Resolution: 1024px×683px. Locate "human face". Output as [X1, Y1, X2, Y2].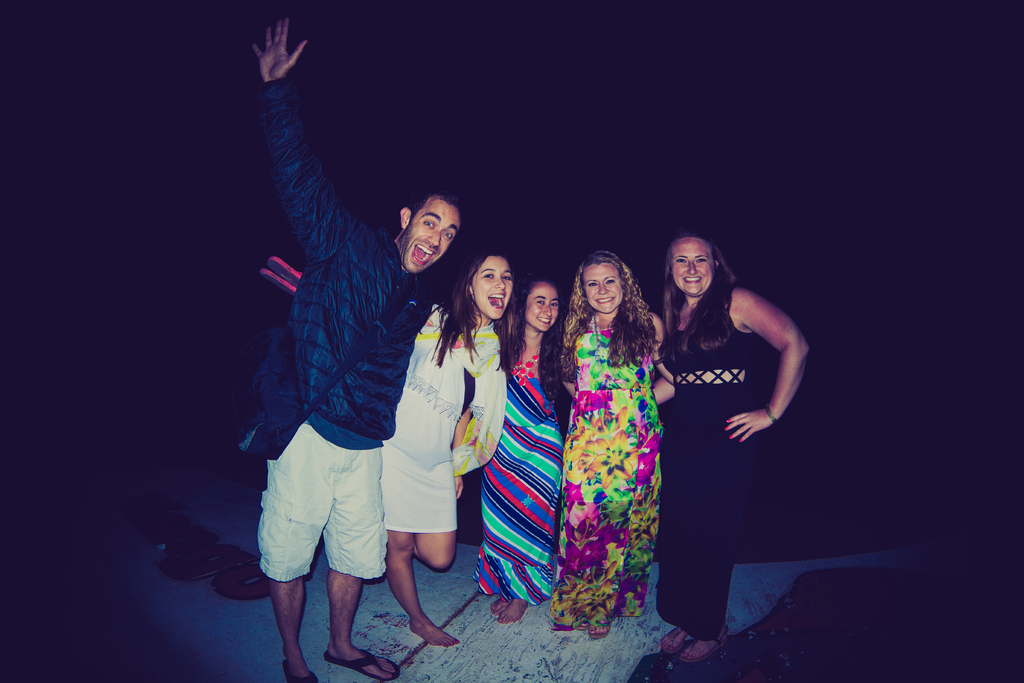
[673, 240, 709, 294].
